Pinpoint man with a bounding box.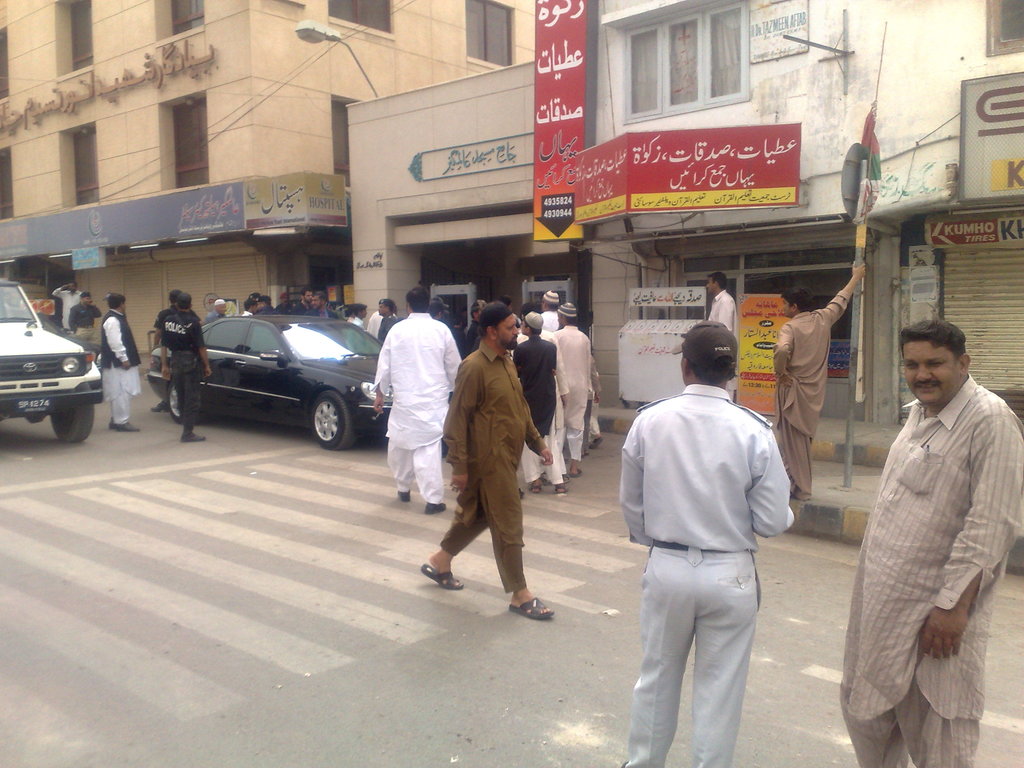
select_region(507, 302, 564, 499).
